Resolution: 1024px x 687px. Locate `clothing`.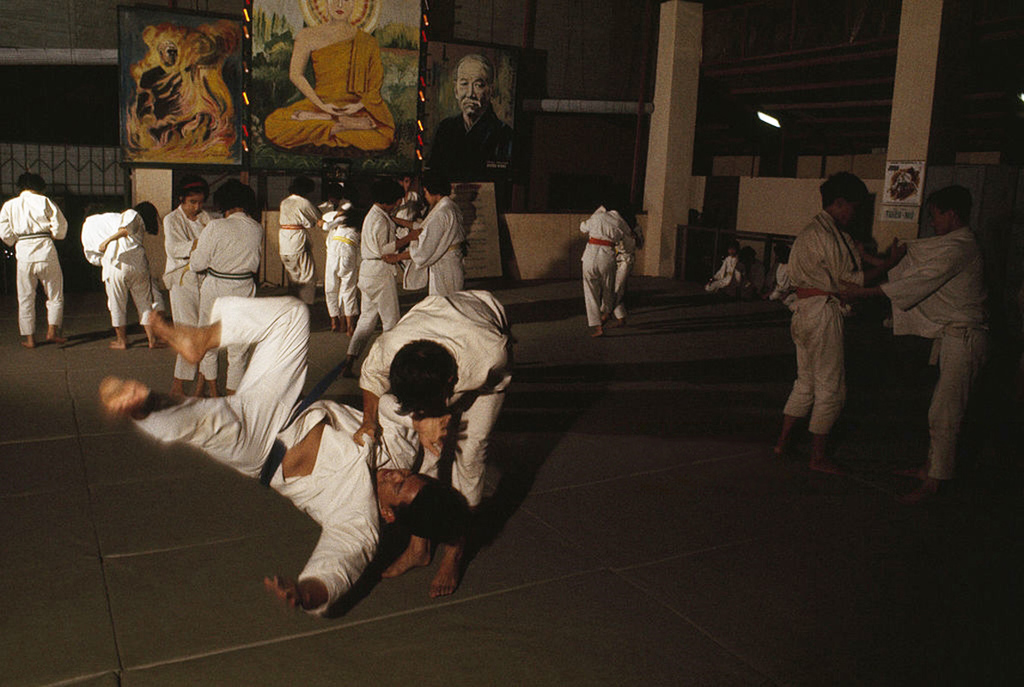
[x1=137, y1=285, x2=375, y2=613].
